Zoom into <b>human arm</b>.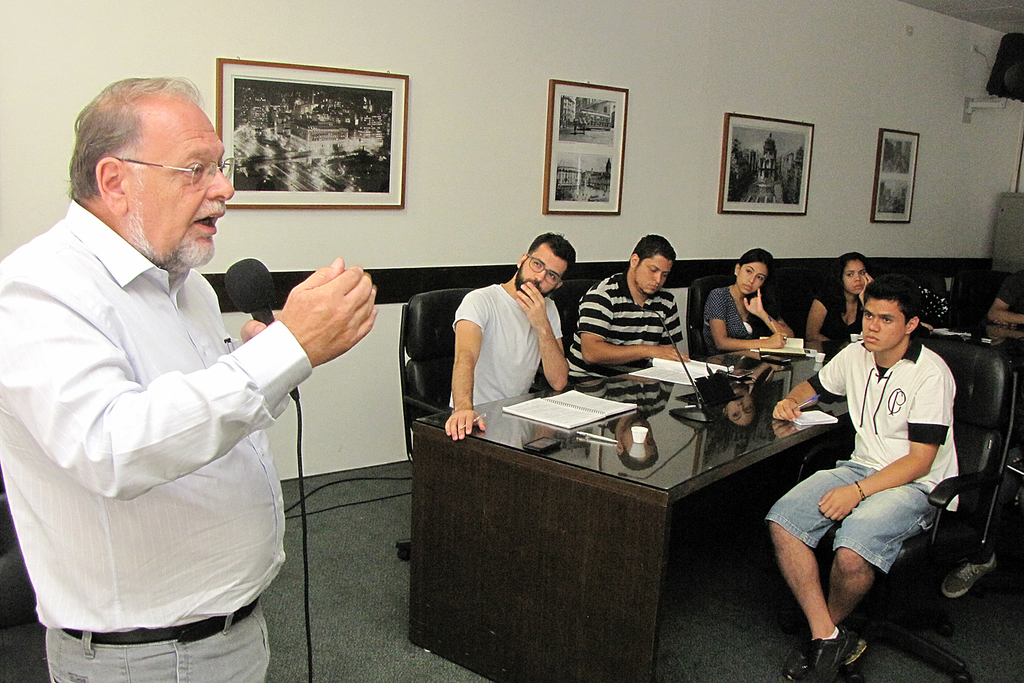
Zoom target: [x1=984, y1=273, x2=1020, y2=334].
